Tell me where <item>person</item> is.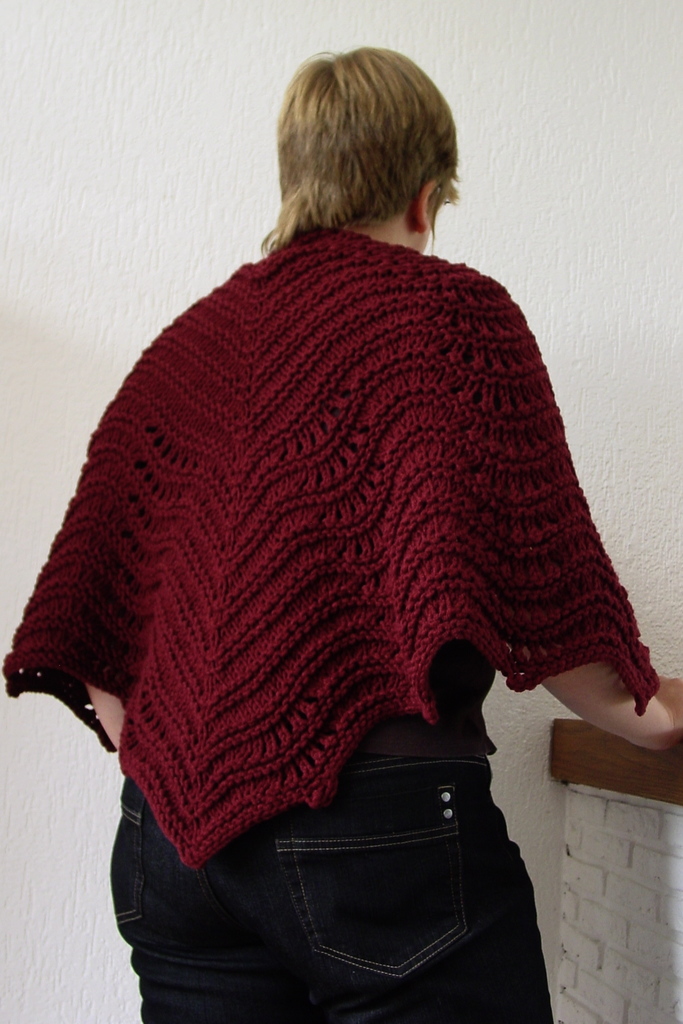
<item>person</item> is at region(1, 26, 654, 997).
